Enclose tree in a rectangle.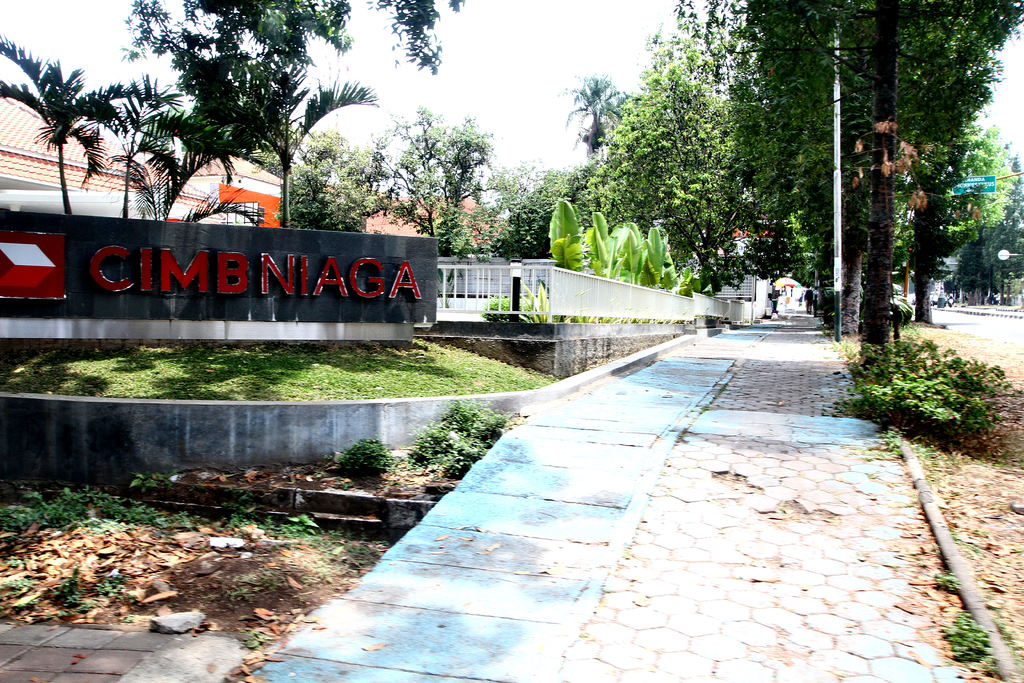
(7, 38, 124, 206).
